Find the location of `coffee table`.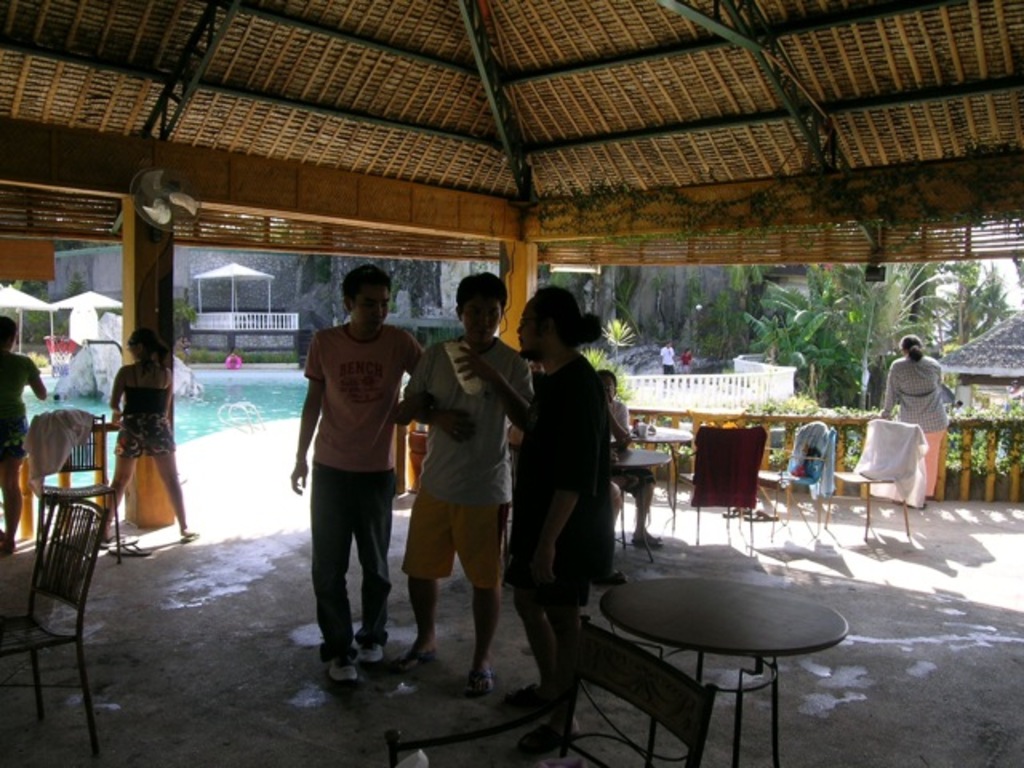
Location: left=581, top=565, right=837, bottom=750.
